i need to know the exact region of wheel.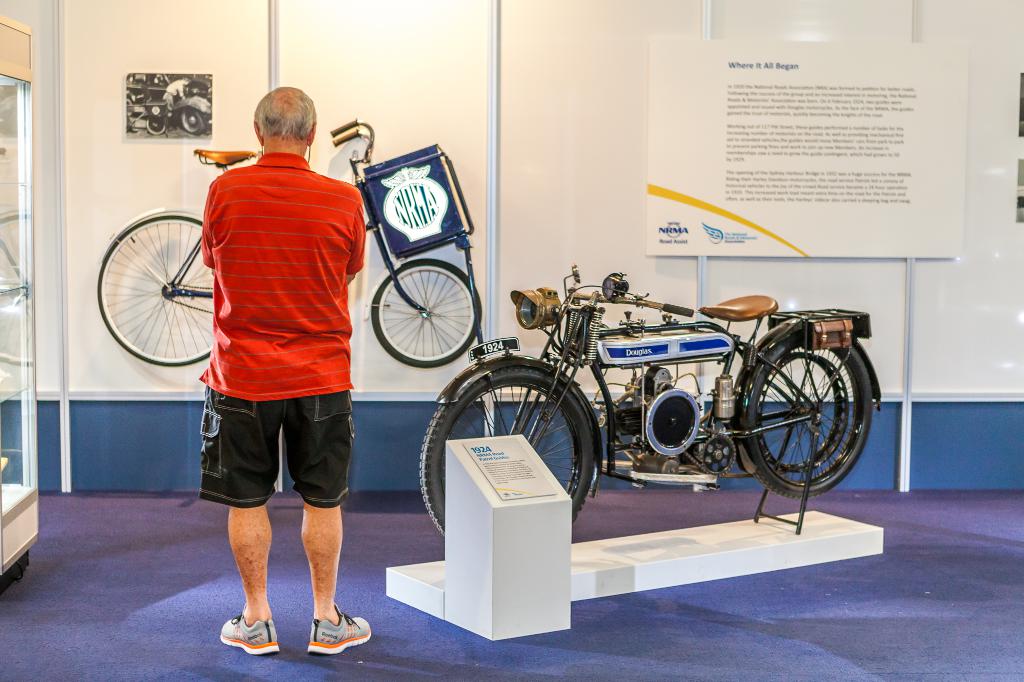
Region: [369, 258, 481, 370].
